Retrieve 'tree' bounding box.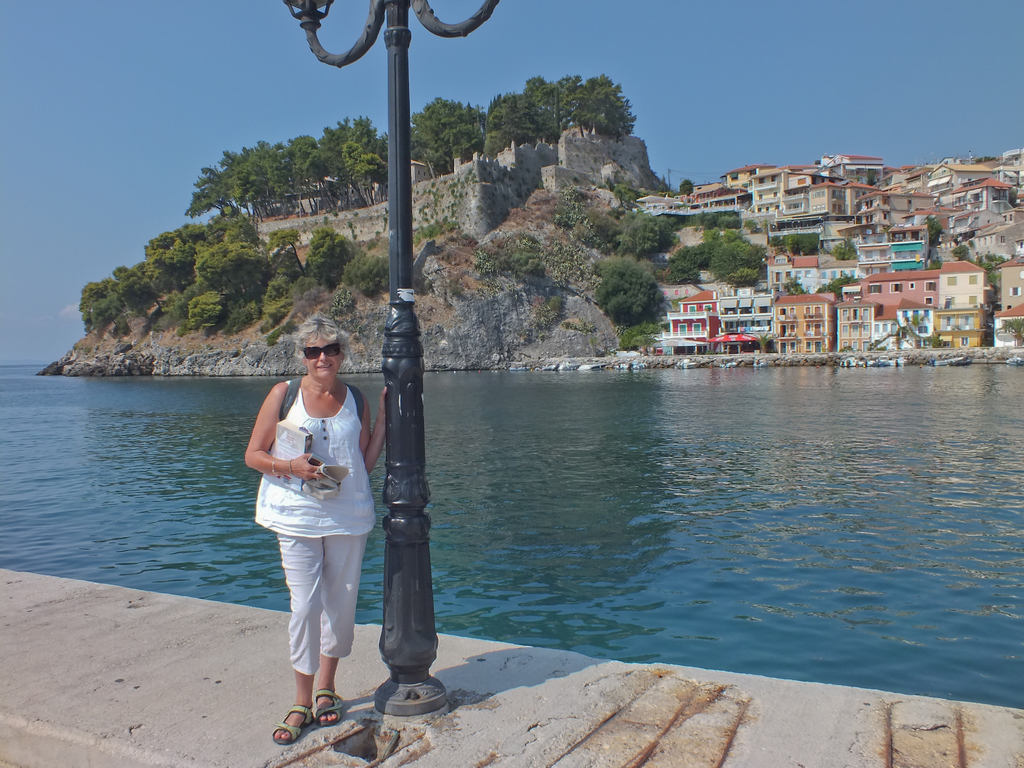
Bounding box: (186,145,246,220).
